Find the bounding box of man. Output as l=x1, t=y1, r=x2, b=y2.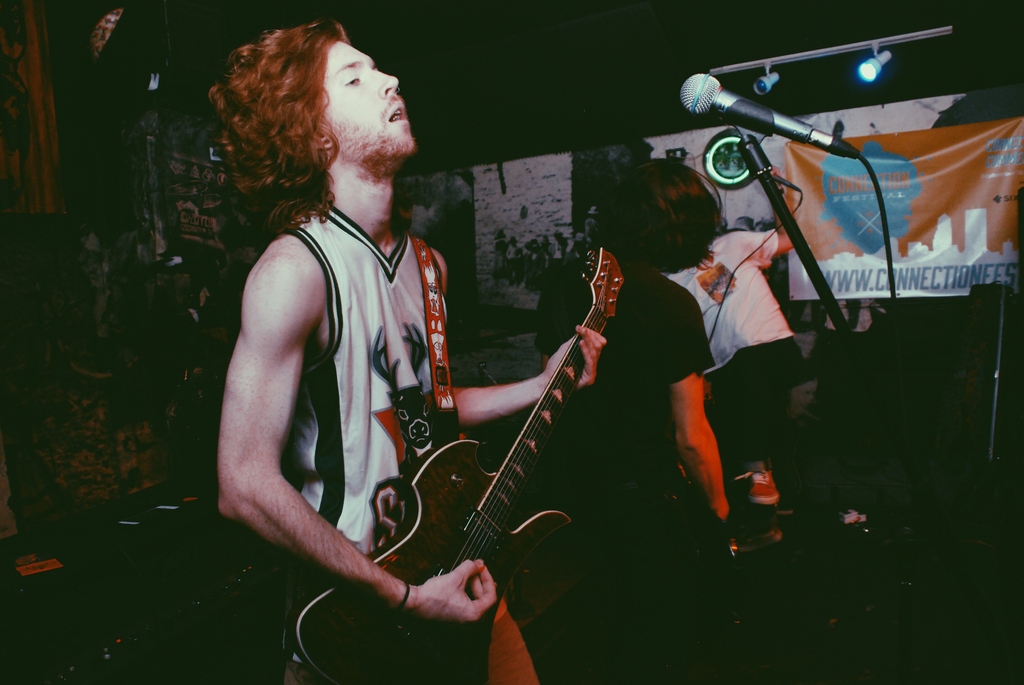
l=539, t=172, r=725, b=684.
